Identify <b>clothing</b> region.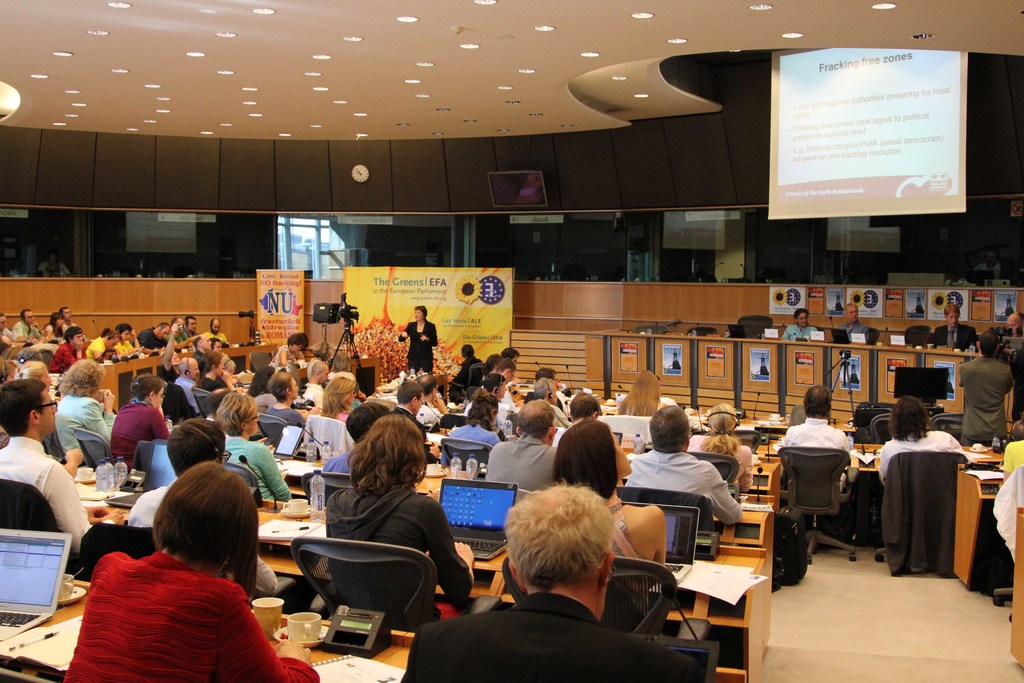
Region: l=689, t=428, r=758, b=491.
